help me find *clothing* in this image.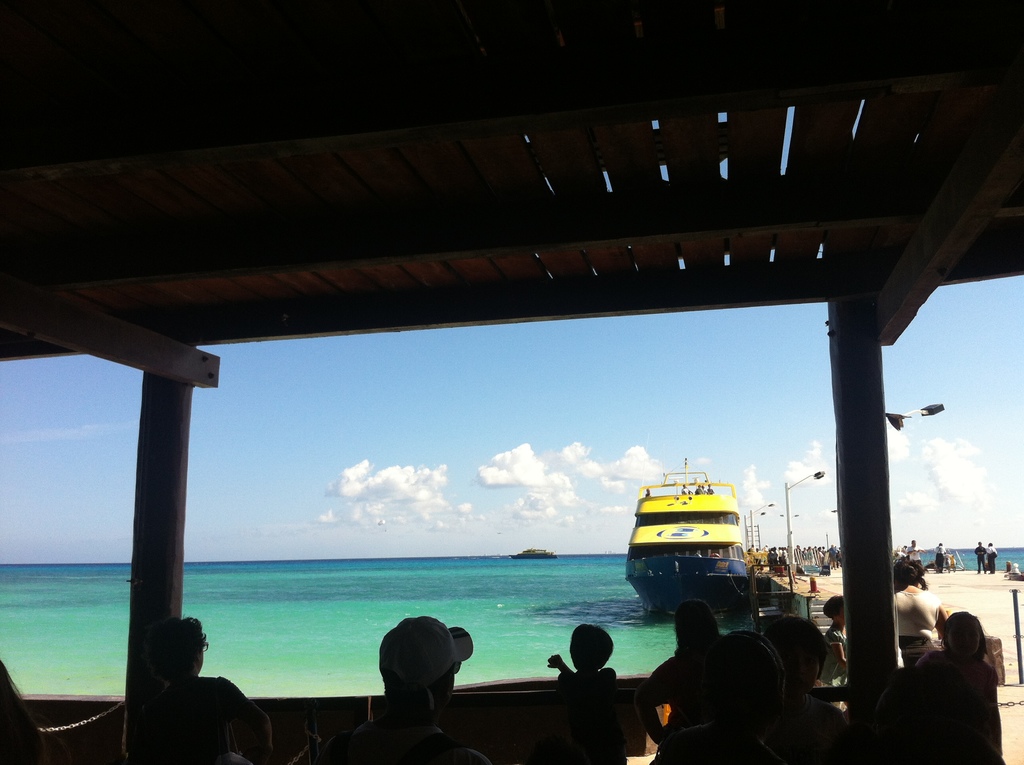
Found it: select_region(700, 485, 707, 497).
